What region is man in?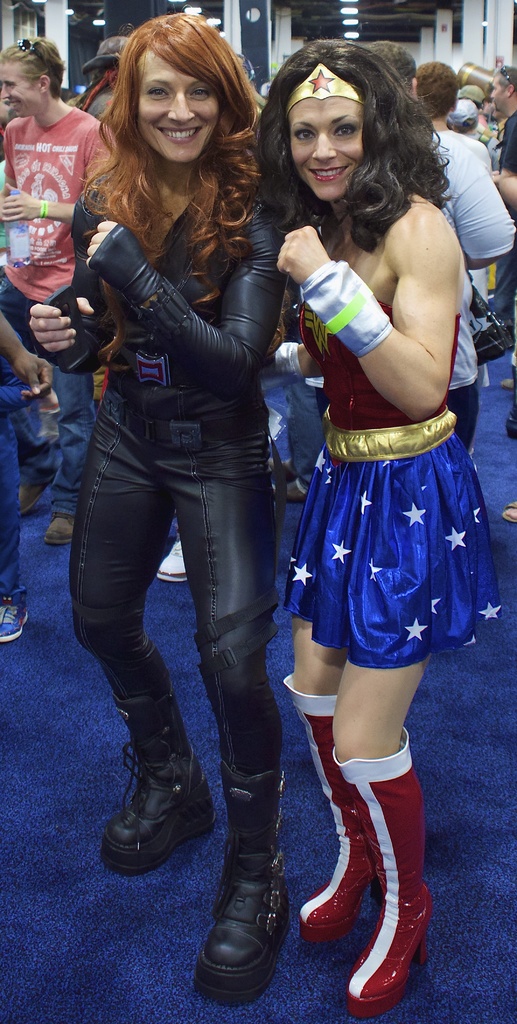
left=495, top=60, right=516, bottom=387.
